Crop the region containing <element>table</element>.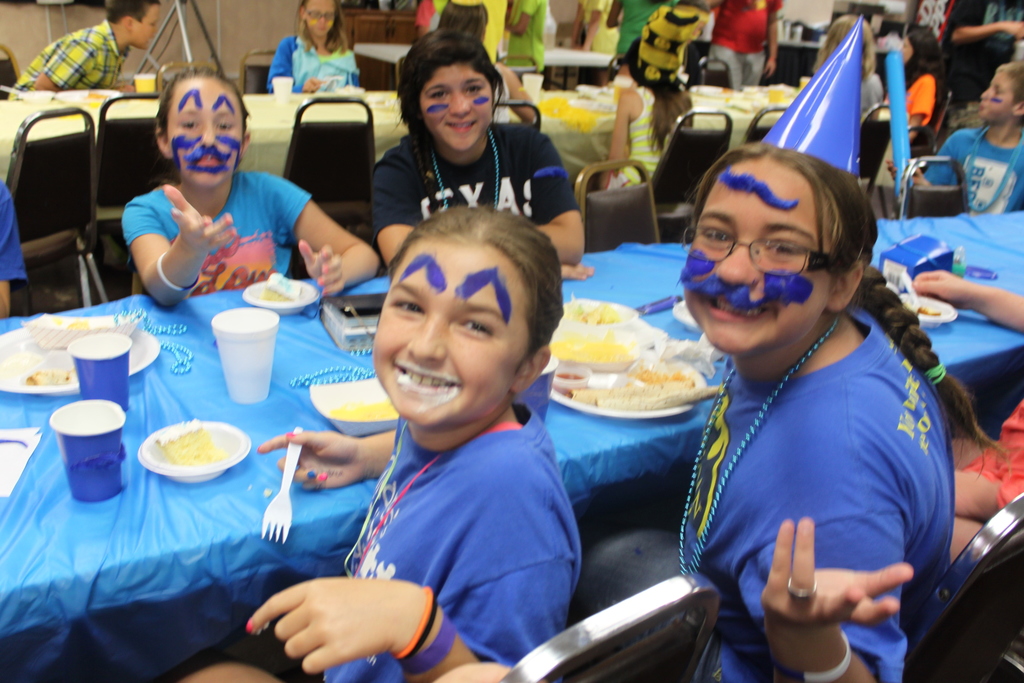
Crop region: 358 41 611 89.
